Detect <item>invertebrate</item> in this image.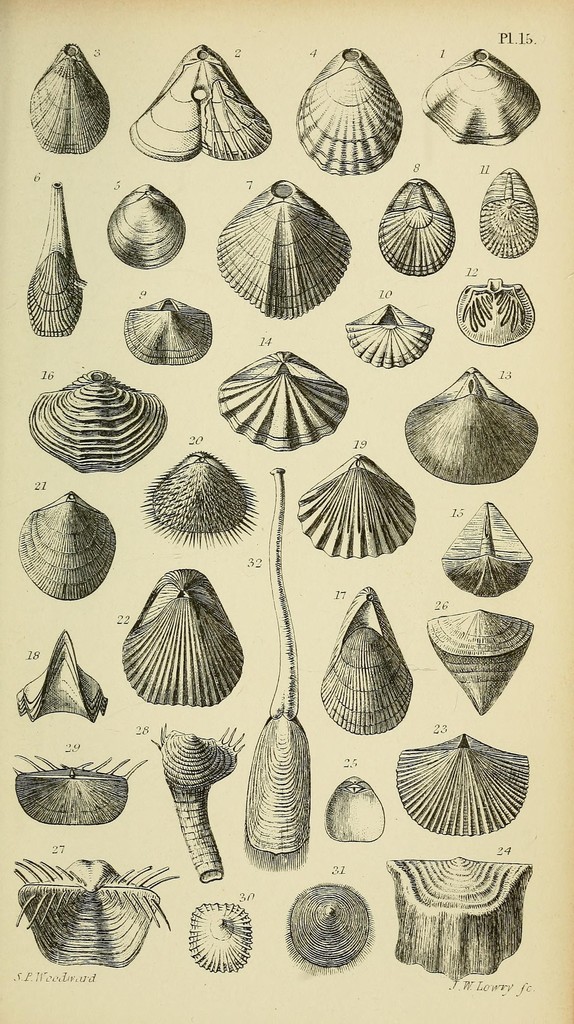
Detection: {"left": 131, "top": 47, "right": 272, "bottom": 162}.
